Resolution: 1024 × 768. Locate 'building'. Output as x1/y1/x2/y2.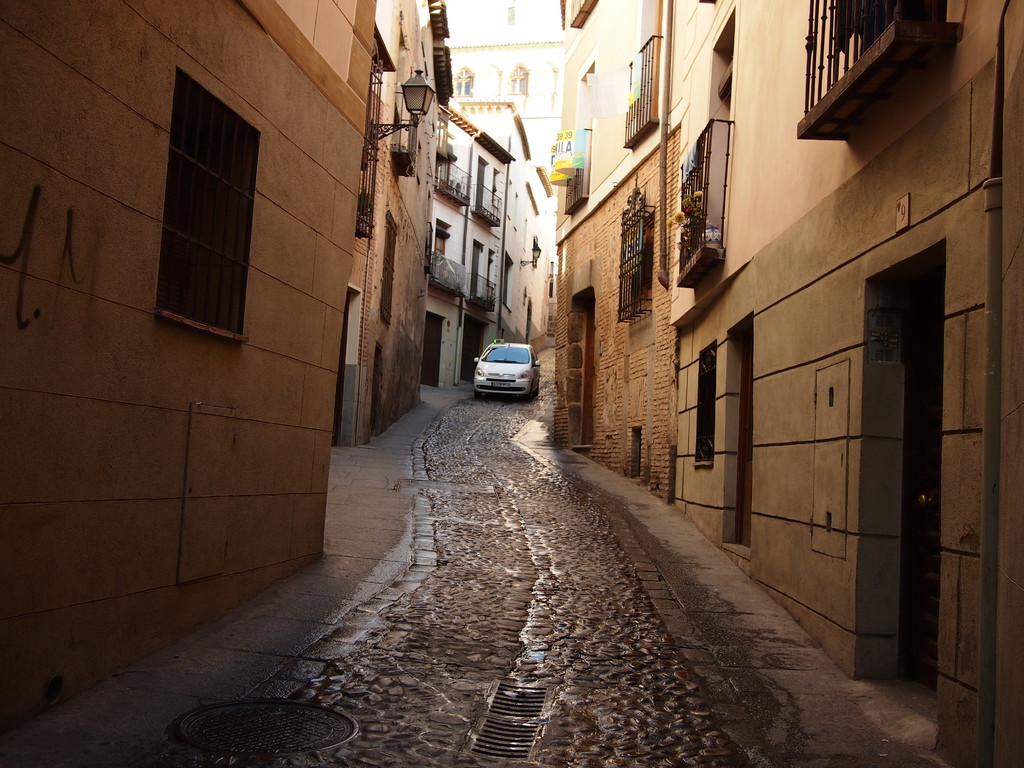
0/0/378/732.
